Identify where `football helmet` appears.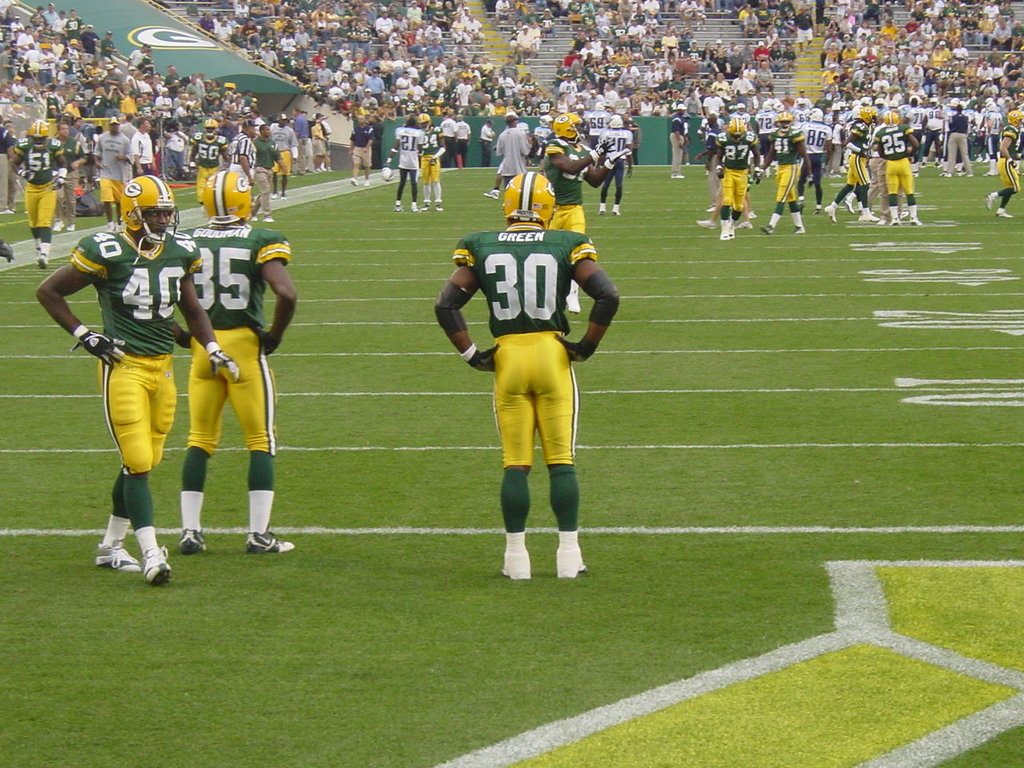
Appears at rect(500, 169, 558, 229).
